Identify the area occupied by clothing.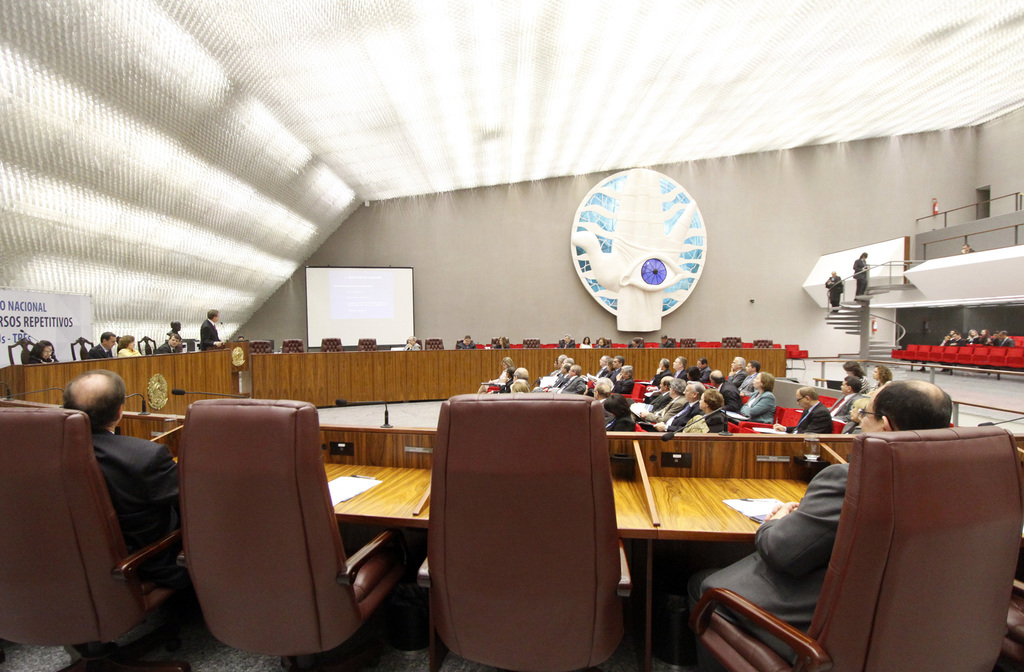
Area: 481 357 629 433.
